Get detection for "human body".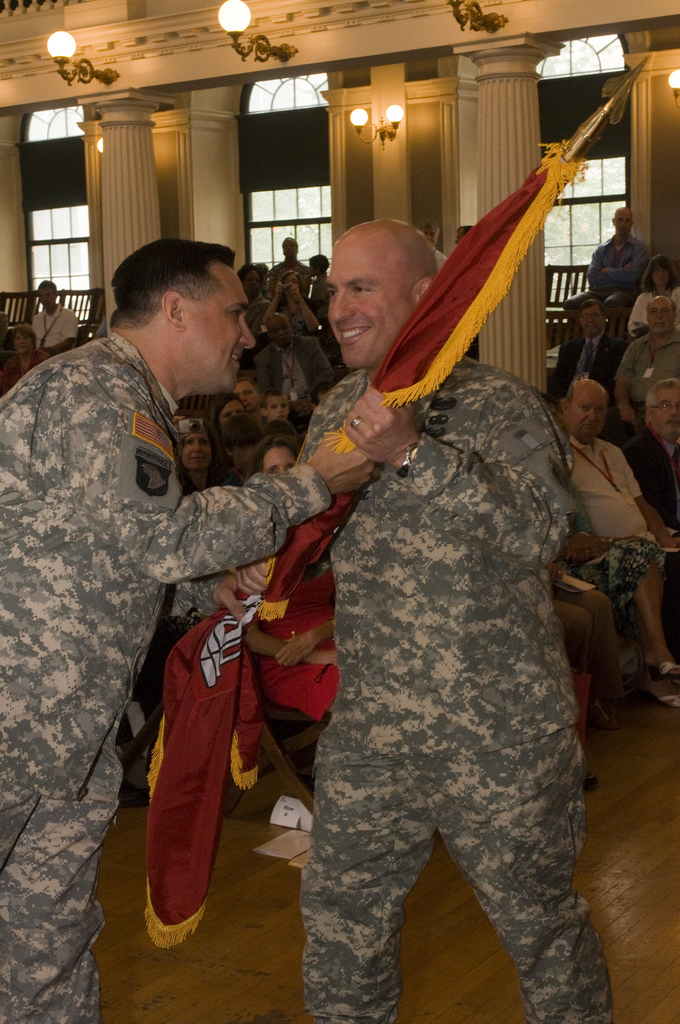
Detection: select_region(229, 357, 595, 1023).
